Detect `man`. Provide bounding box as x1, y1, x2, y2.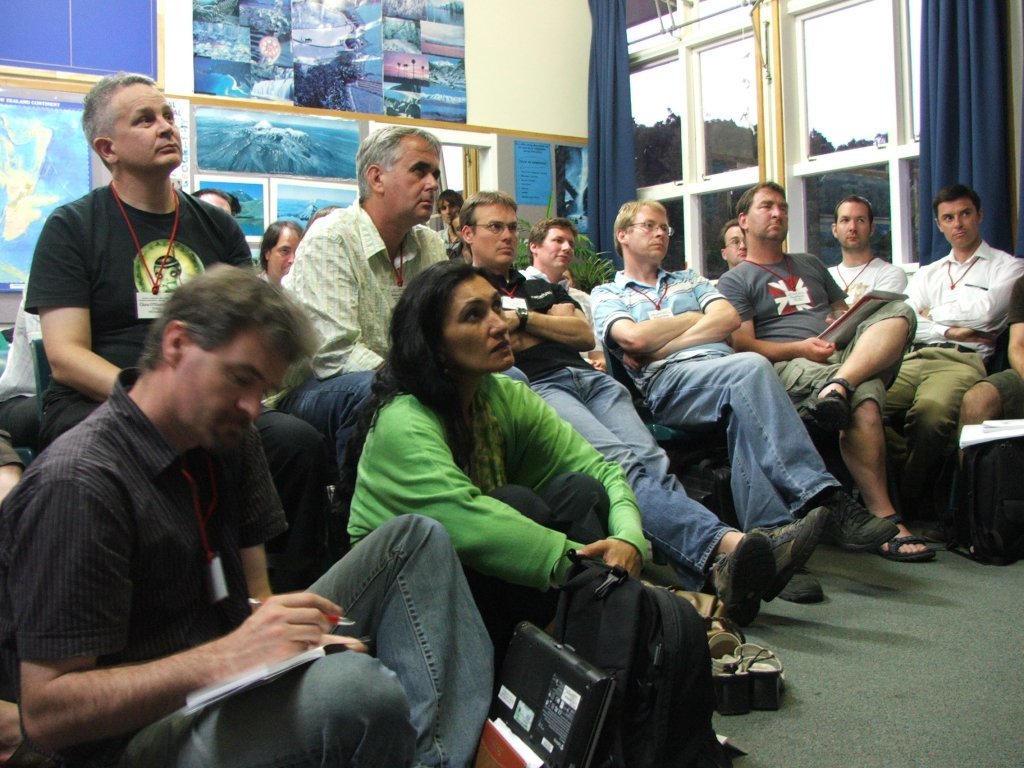
0, 52, 259, 447.
